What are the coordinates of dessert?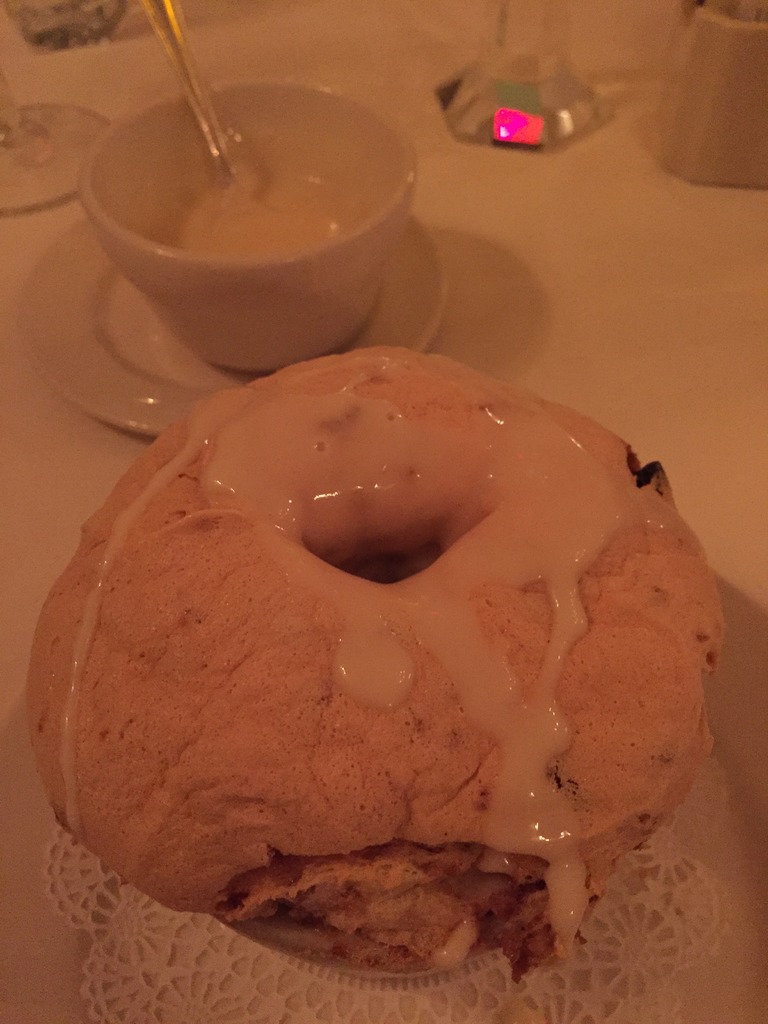
rect(35, 342, 717, 955).
